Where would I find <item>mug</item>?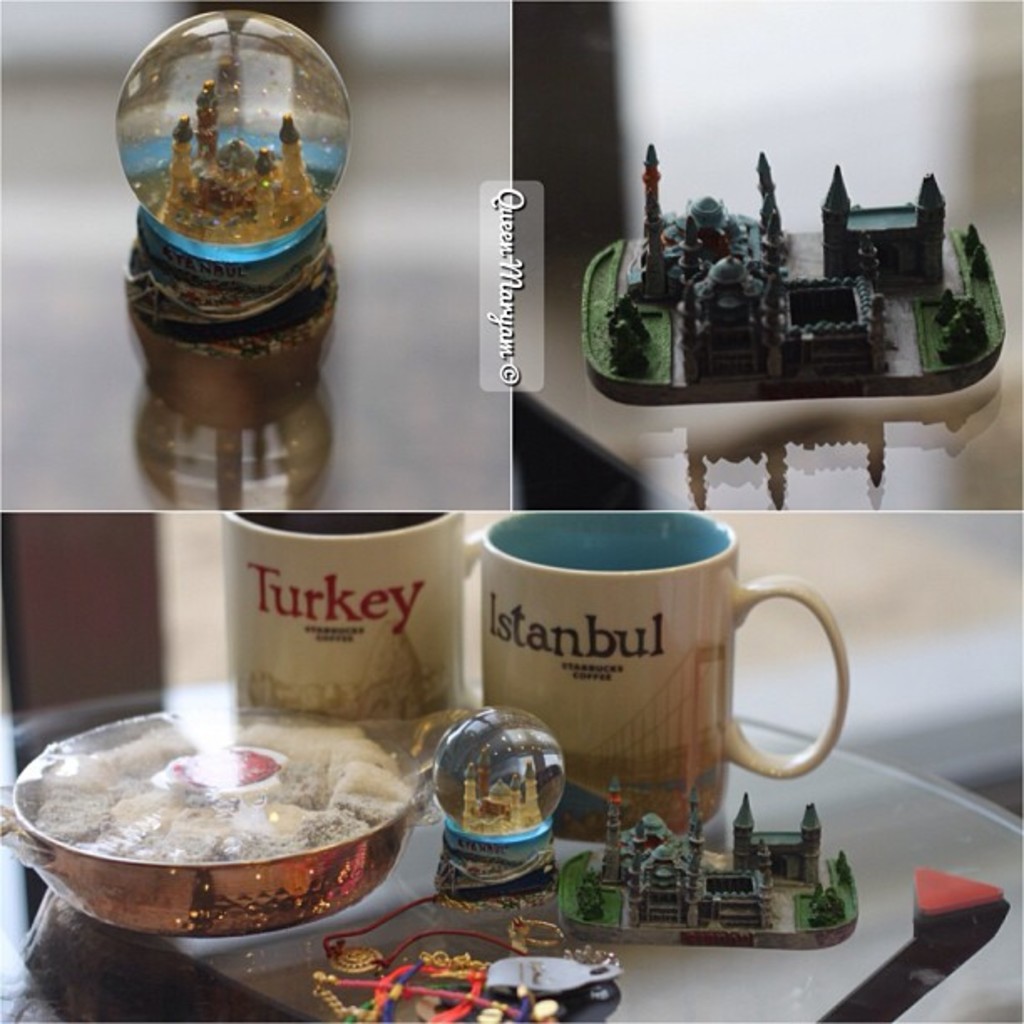
At 480/515/850/847.
